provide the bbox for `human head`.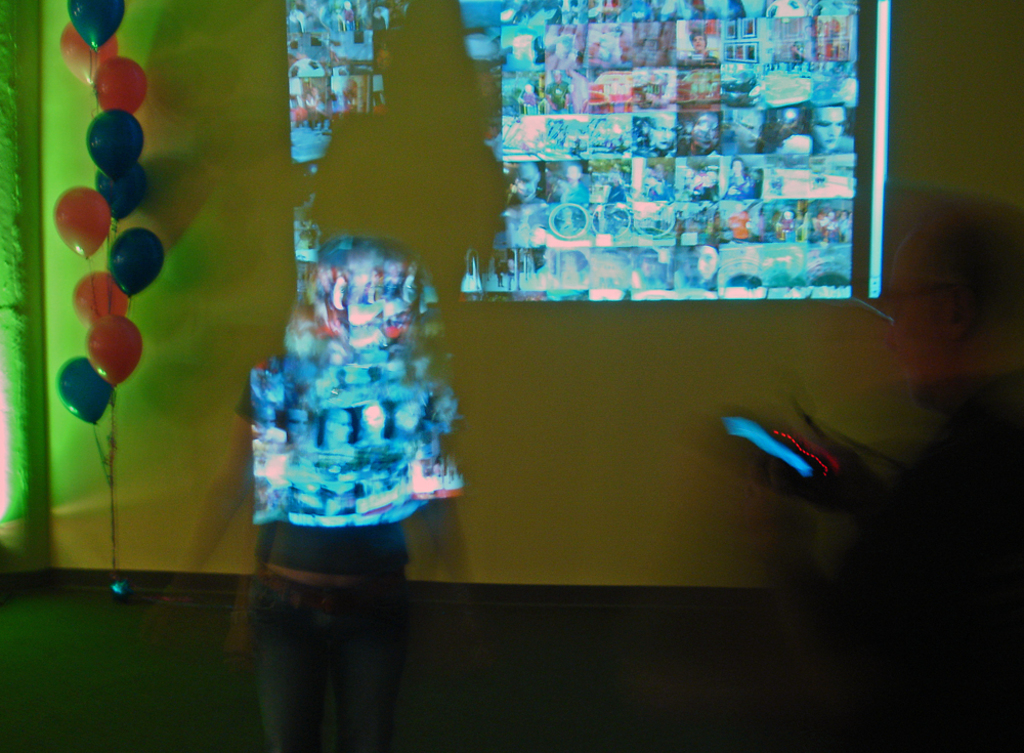
x1=730, y1=160, x2=743, y2=174.
